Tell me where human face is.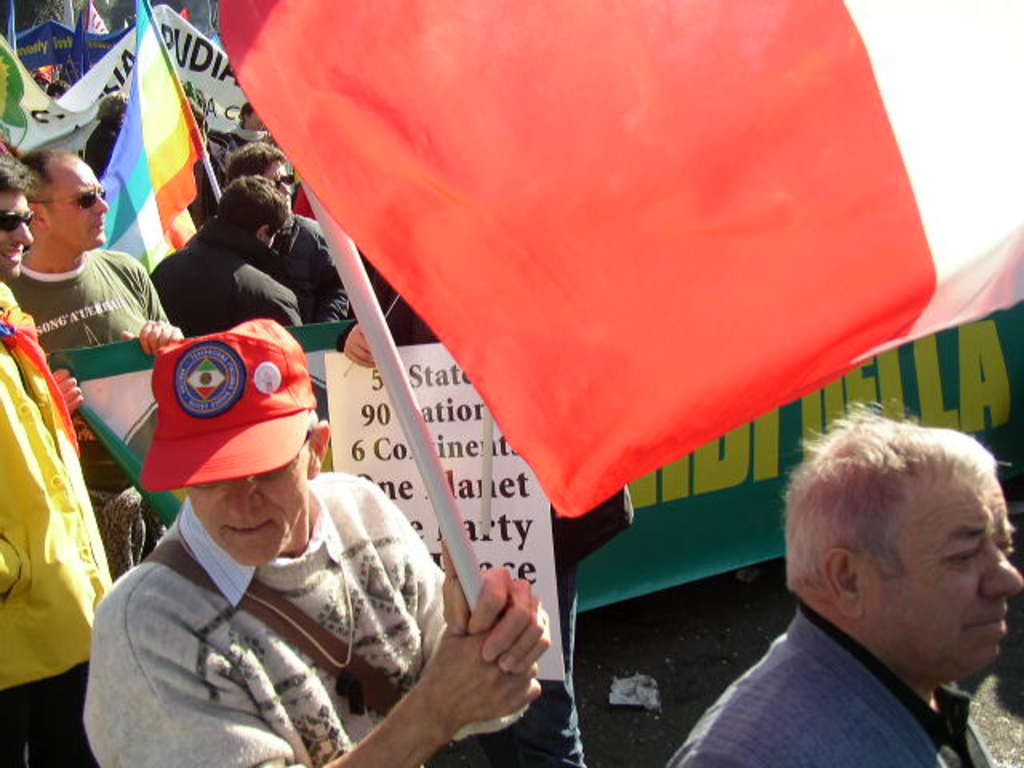
human face is at <bbox>43, 154, 109, 251</bbox>.
